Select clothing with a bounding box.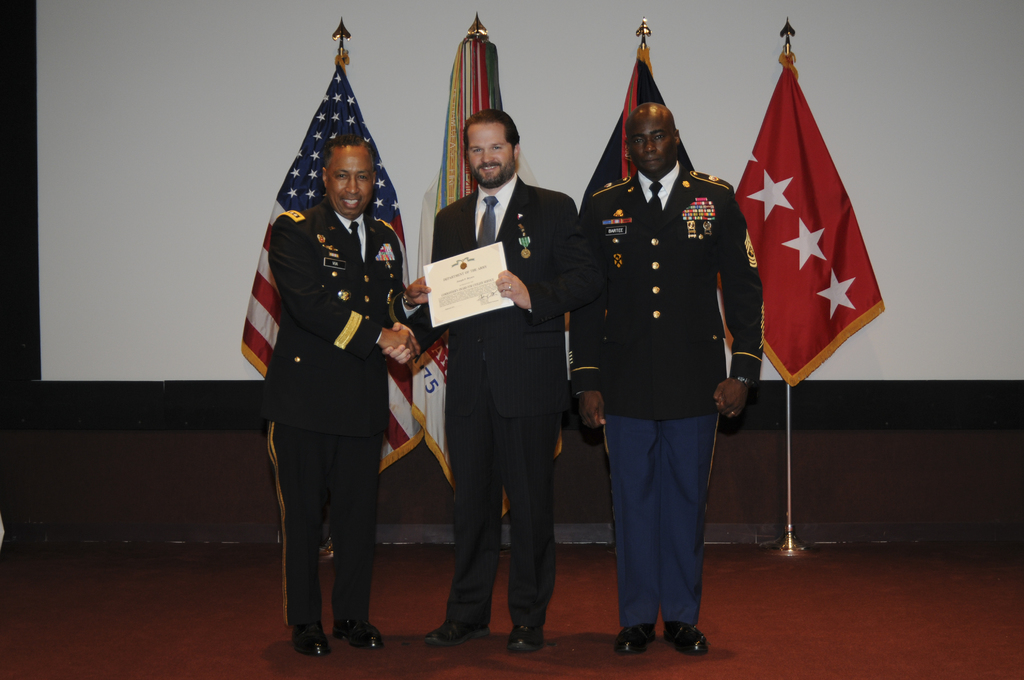
x1=429, y1=182, x2=582, y2=628.
